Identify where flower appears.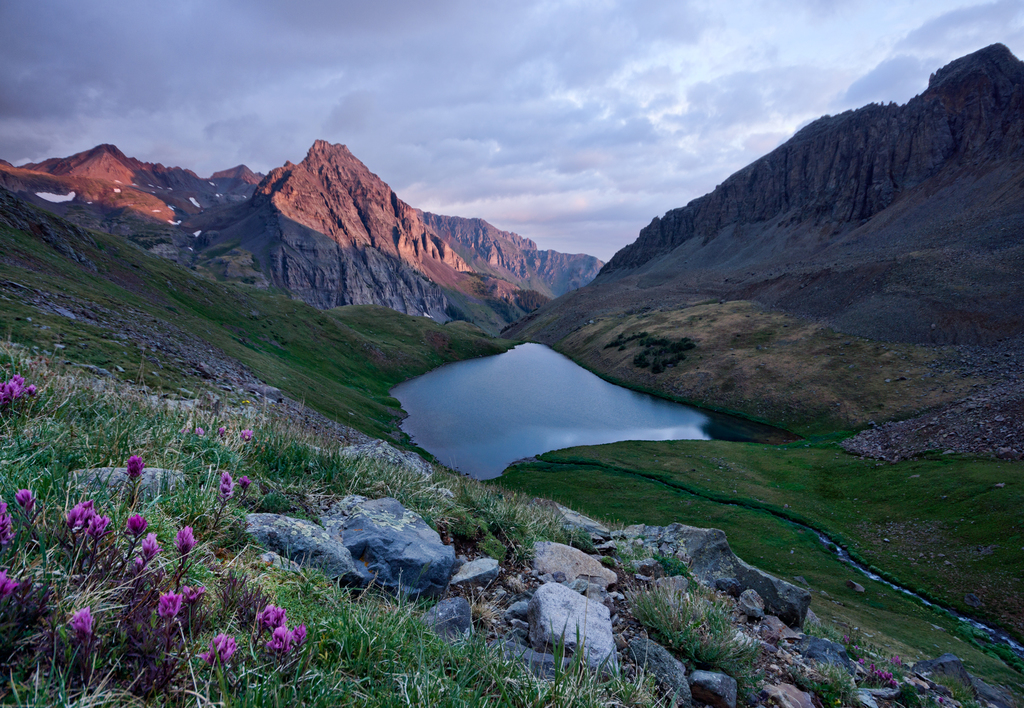
Appears at rect(65, 501, 106, 547).
